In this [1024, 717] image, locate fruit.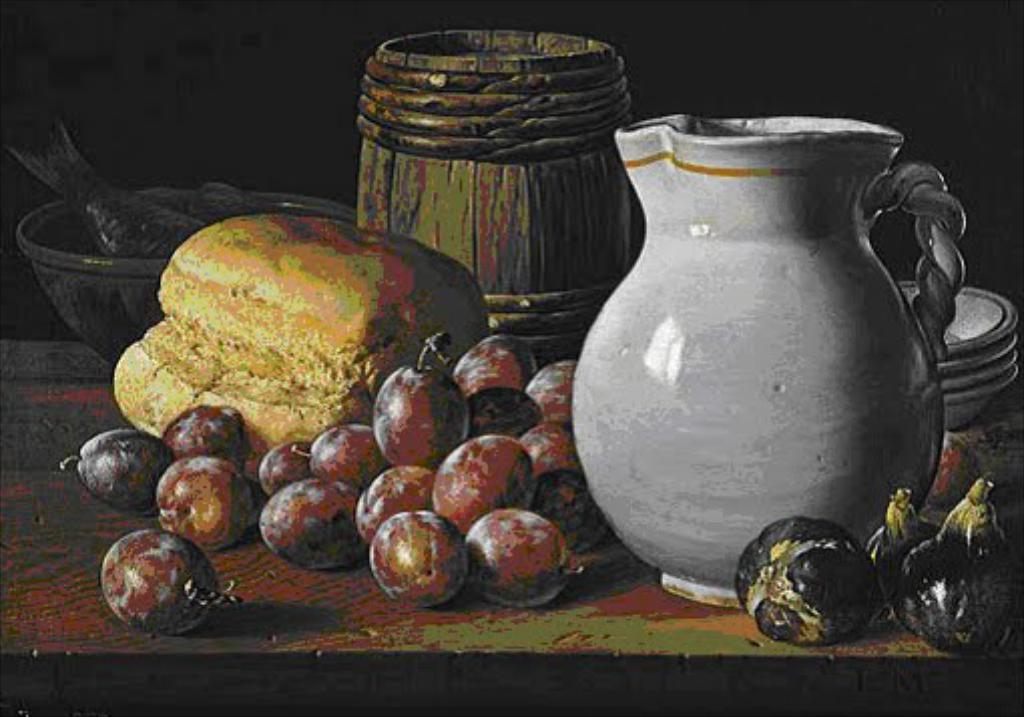
Bounding box: BBox(861, 484, 938, 619).
